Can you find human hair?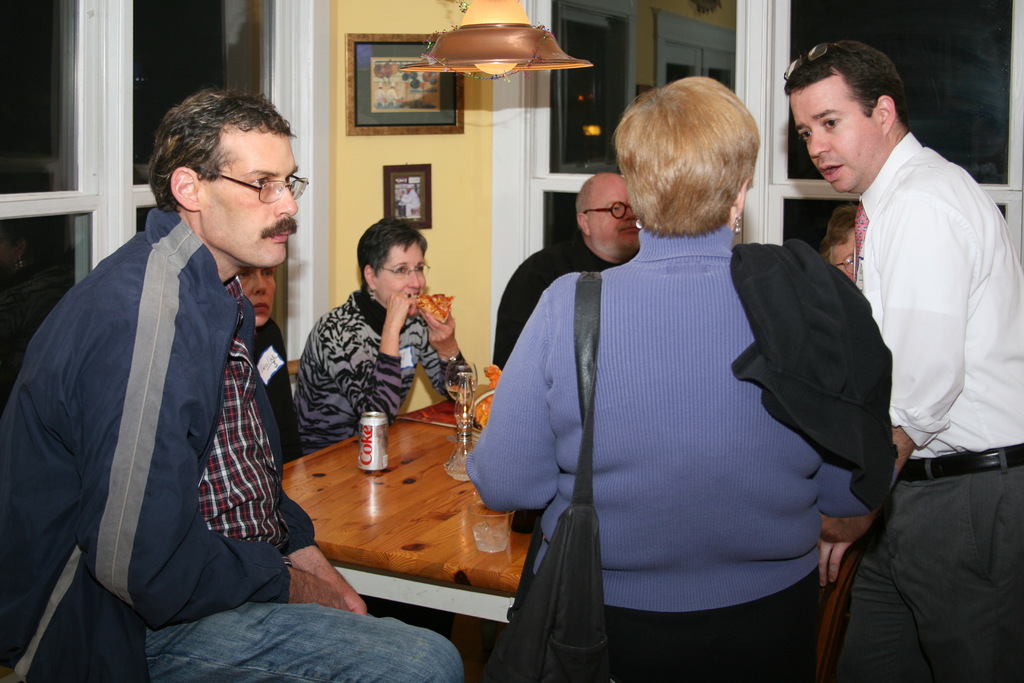
Yes, bounding box: crop(818, 205, 858, 257).
